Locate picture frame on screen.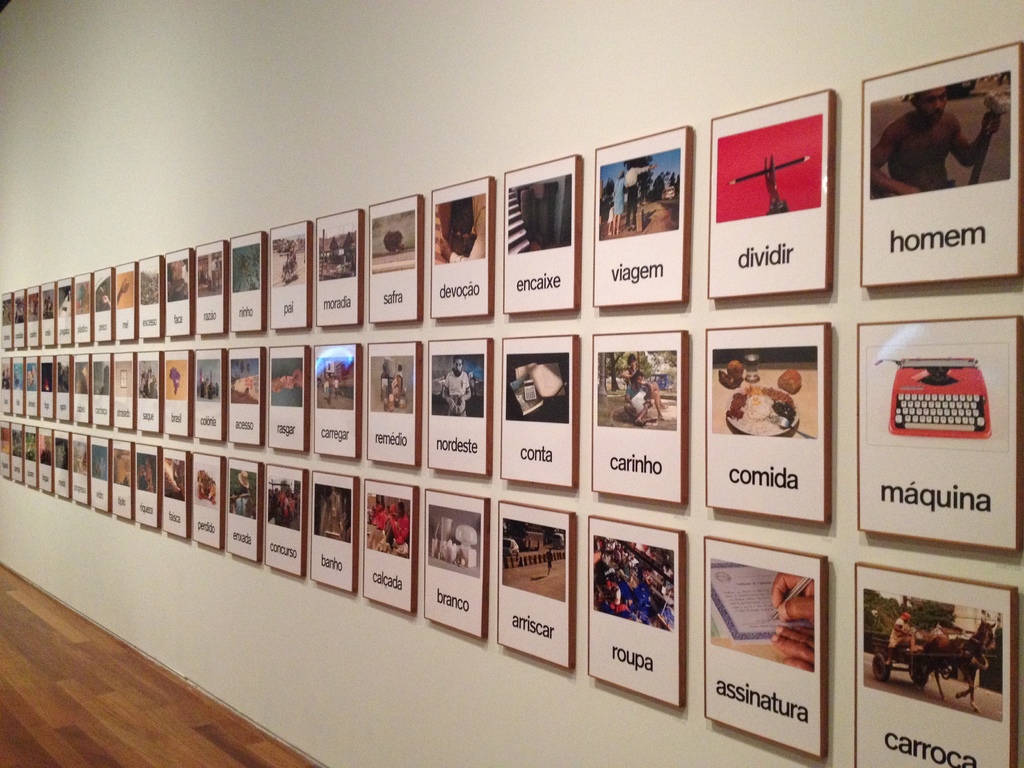
On screen at [x1=160, y1=444, x2=191, y2=543].
